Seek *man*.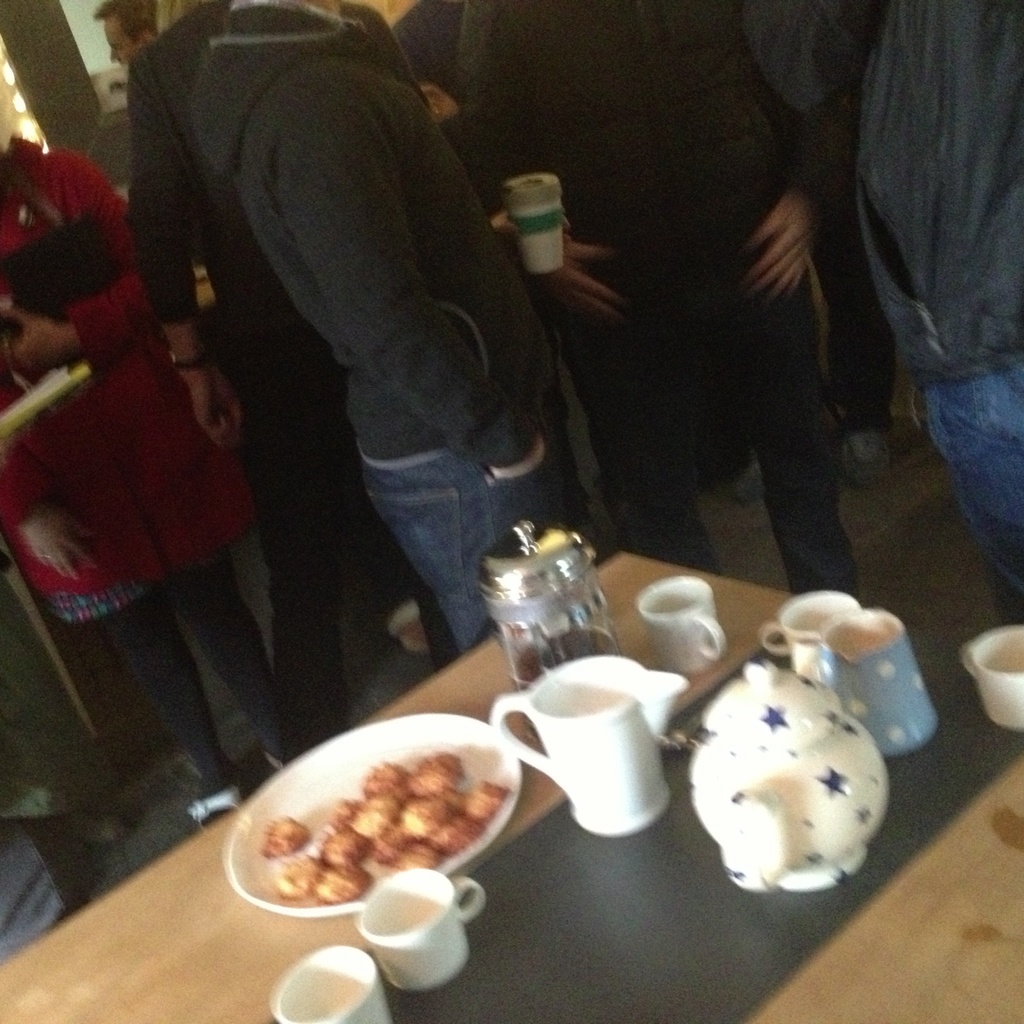
bbox=(753, 0, 1023, 621).
